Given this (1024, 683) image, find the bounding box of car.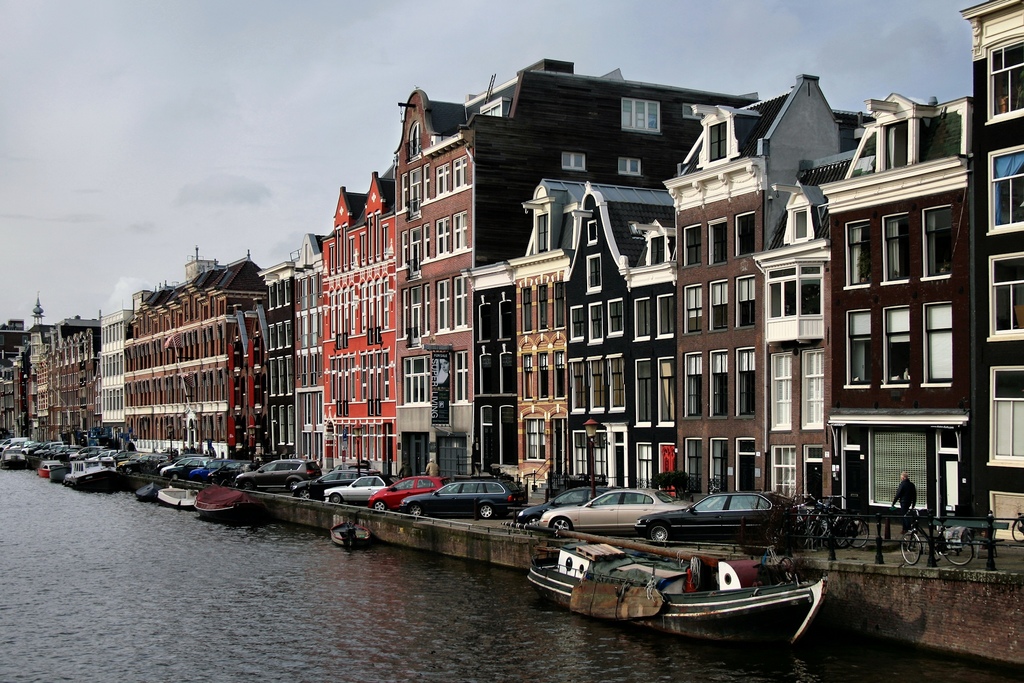
left=63, top=446, right=81, bottom=461.
